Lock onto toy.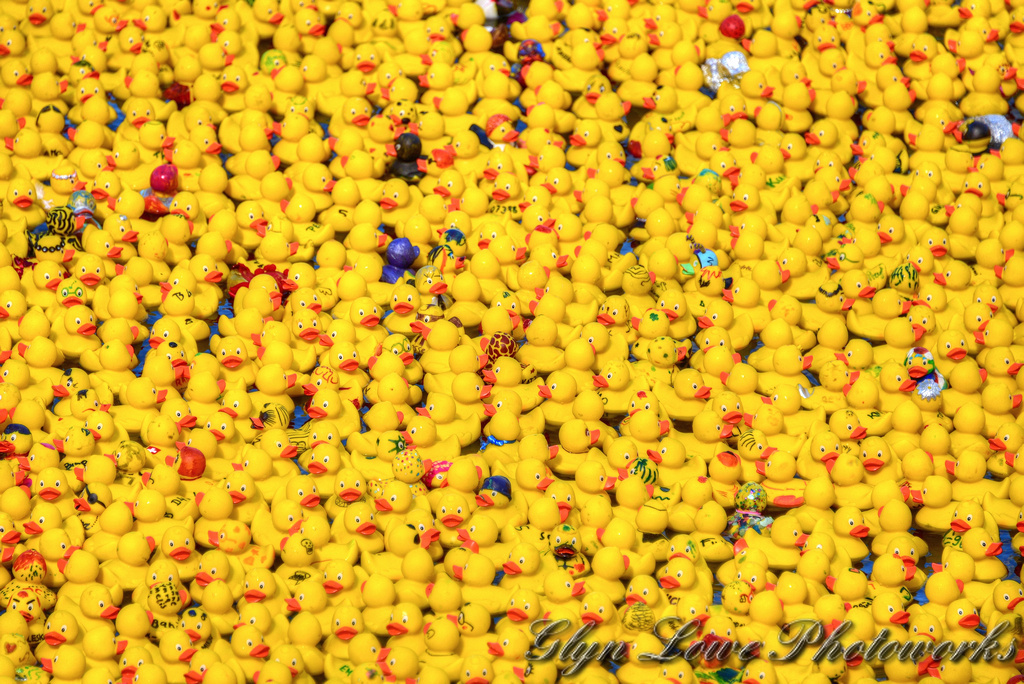
Locked: <region>2, 549, 67, 619</region>.
